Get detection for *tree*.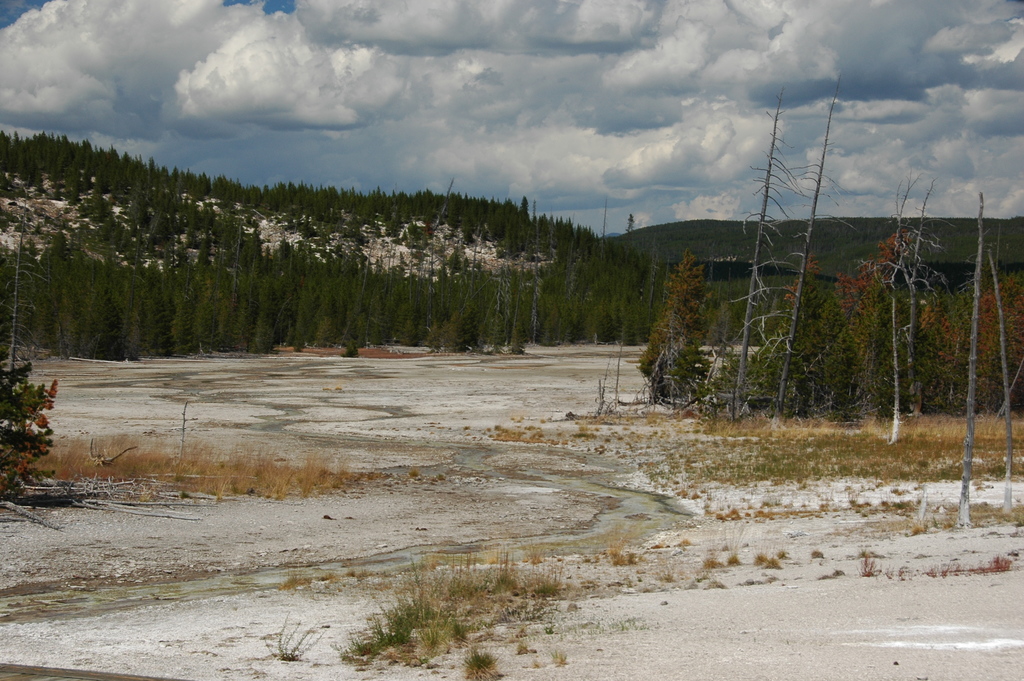
Detection: rect(0, 222, 47, 481).
